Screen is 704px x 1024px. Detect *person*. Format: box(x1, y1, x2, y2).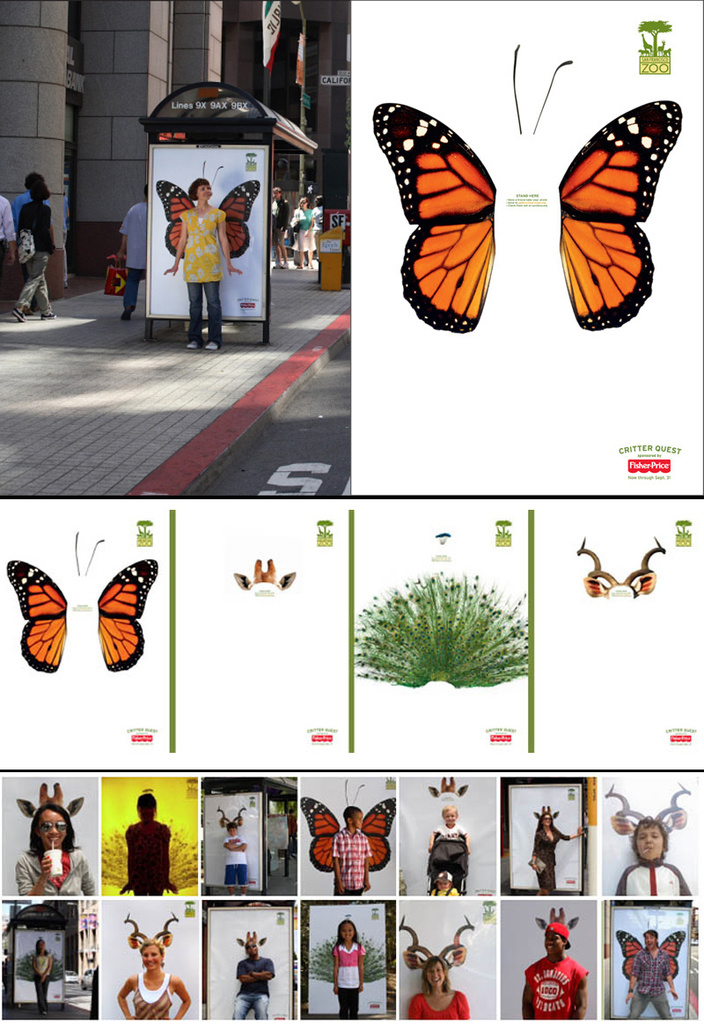
box(286, 195, 316, 272).
